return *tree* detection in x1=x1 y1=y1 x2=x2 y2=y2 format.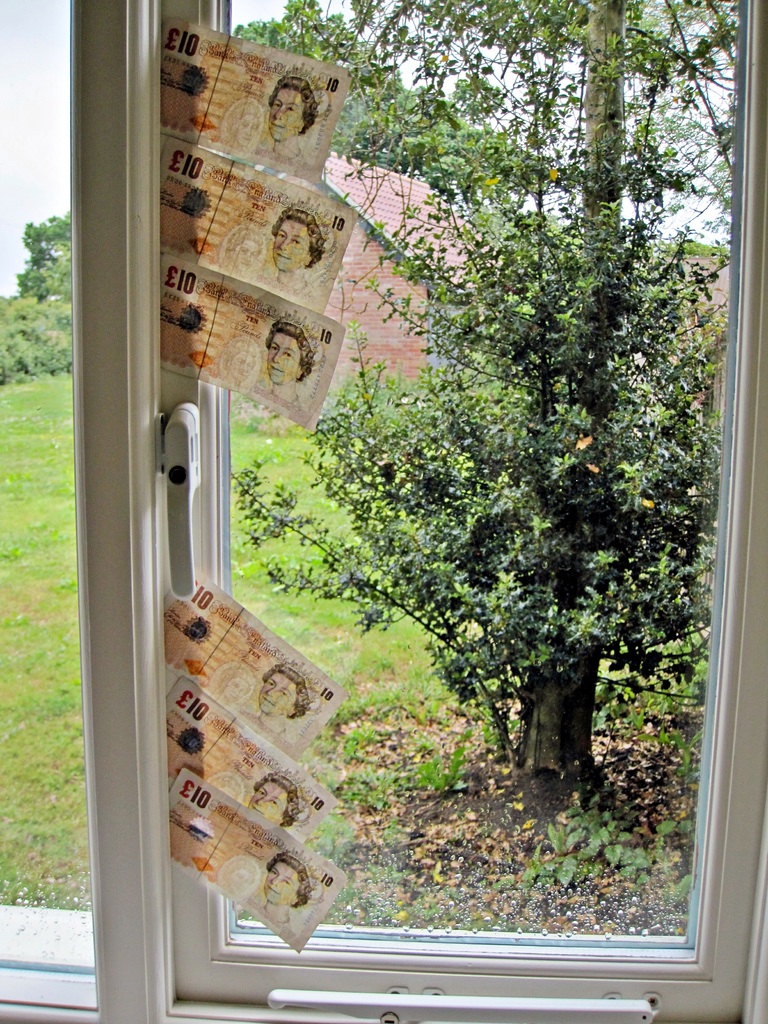
x1=0 y1=272 x2=79 y2=386.
